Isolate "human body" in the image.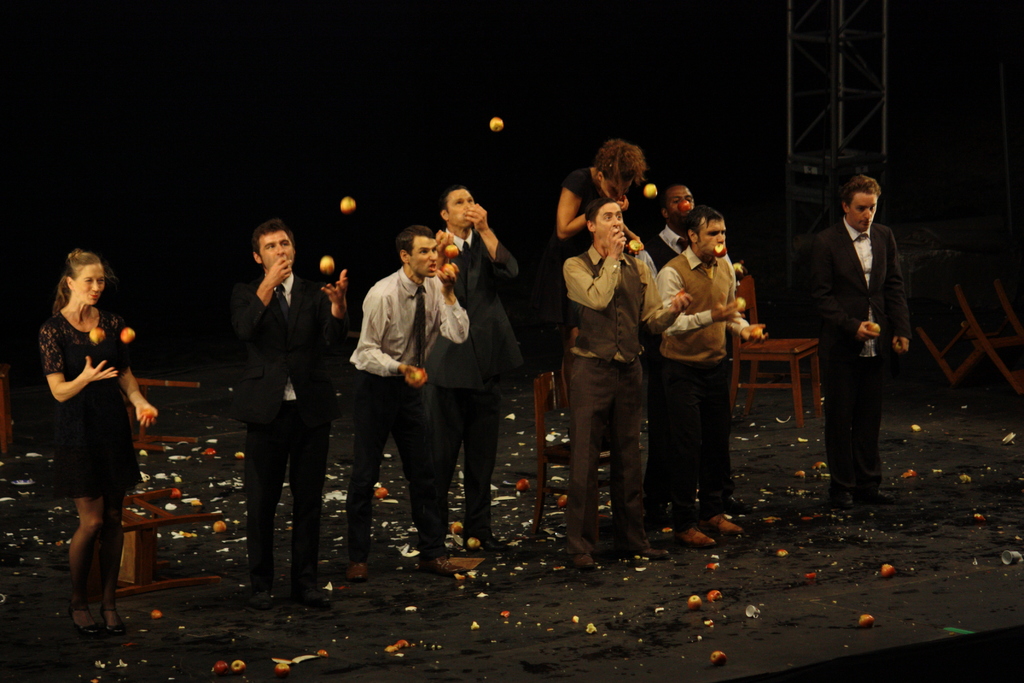
Isolated region: rect(551, 168, 623, 346).
